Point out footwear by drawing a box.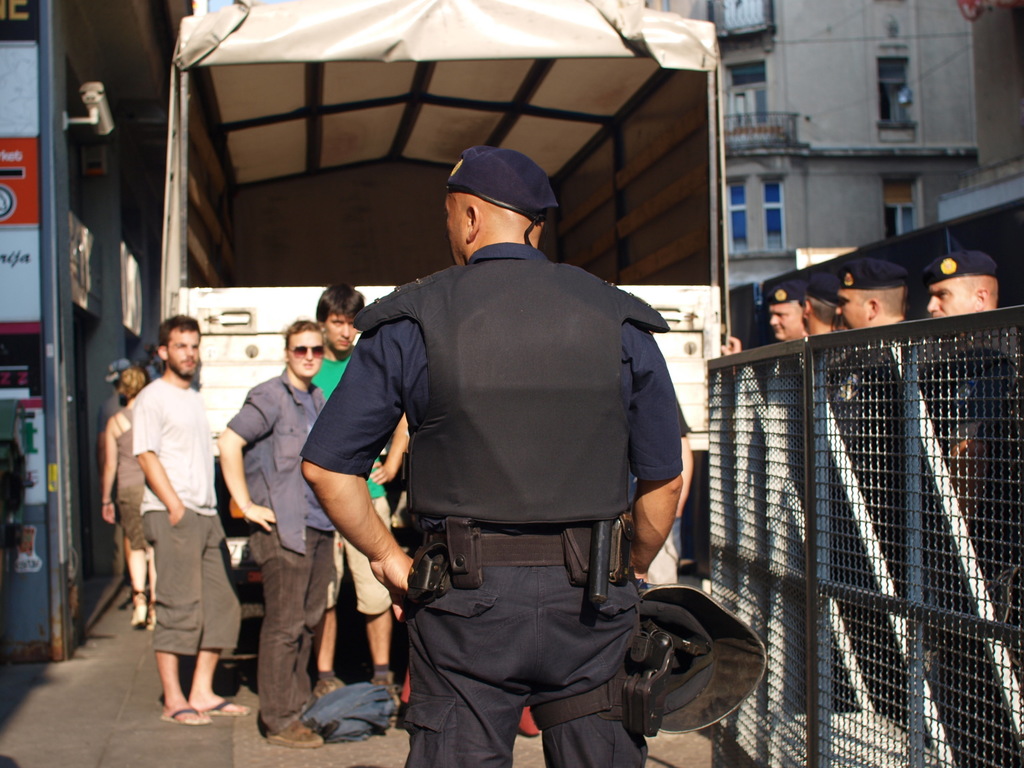
locate(269, 719, 323, 747).
